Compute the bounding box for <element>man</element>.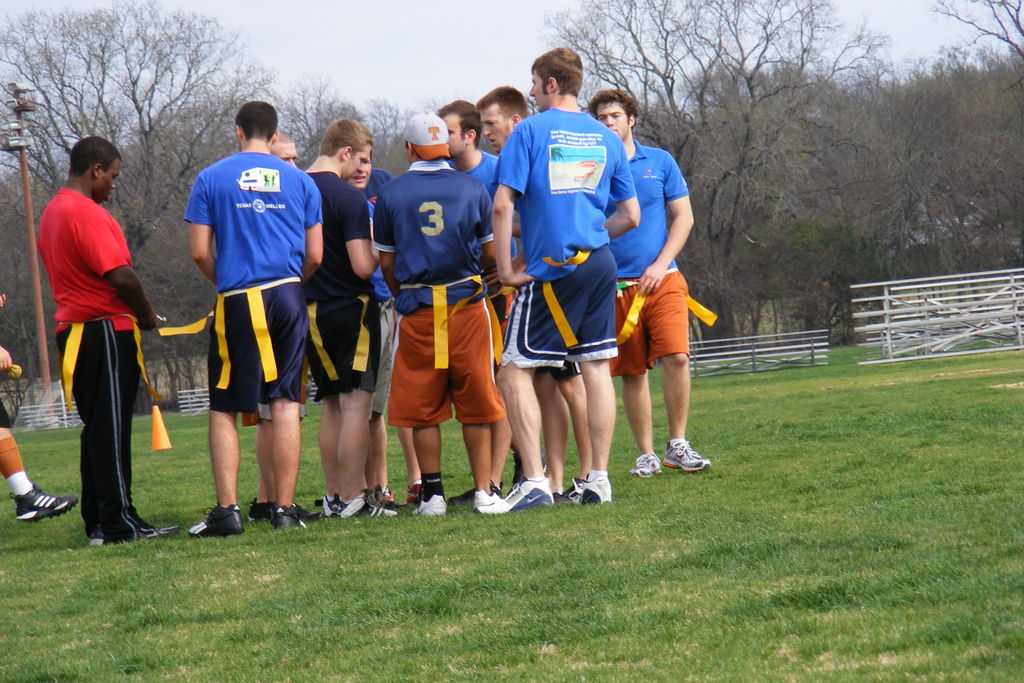
[left=454, top=103, right=561, bottom=539].
